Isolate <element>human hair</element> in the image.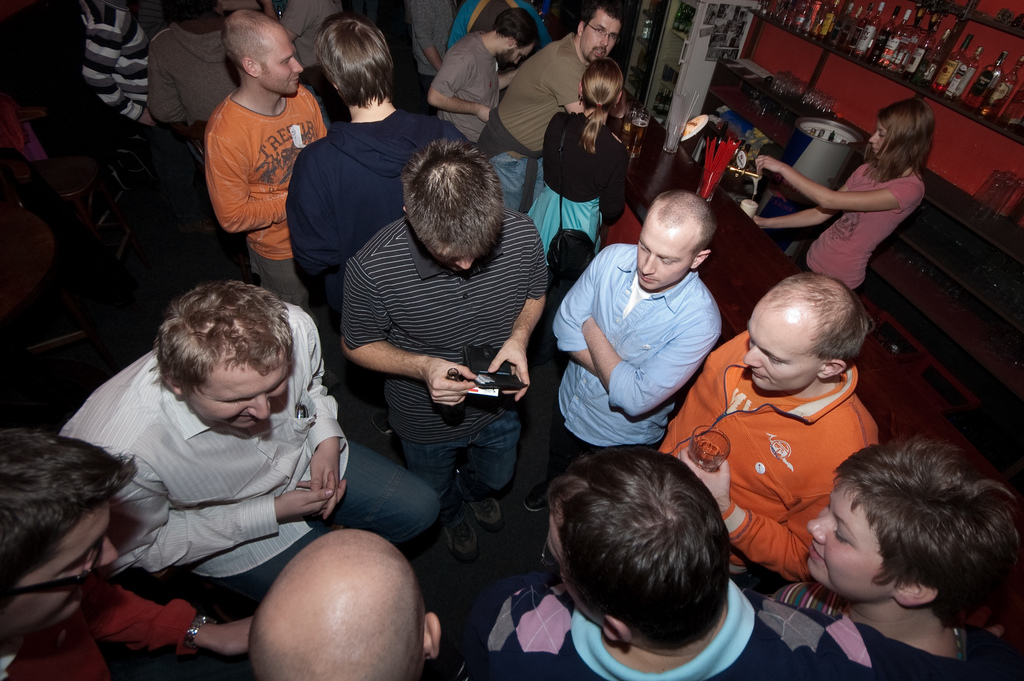
Isolated region: BBox(147, 280, 294, 406).
